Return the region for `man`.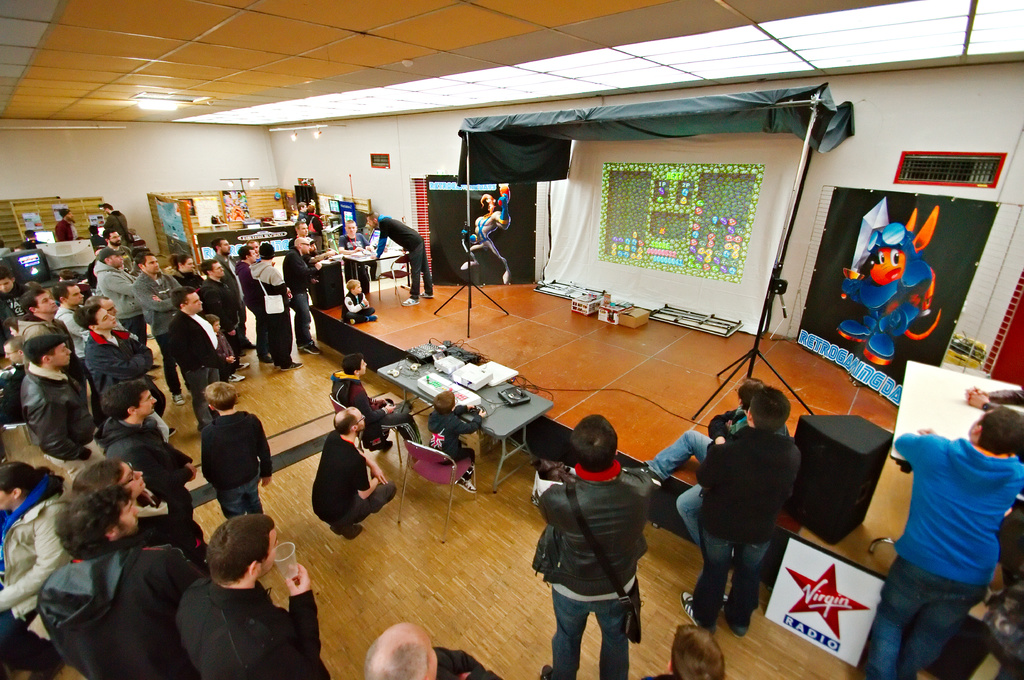
(x1=337, y1=221, x2=370, y2=293).
